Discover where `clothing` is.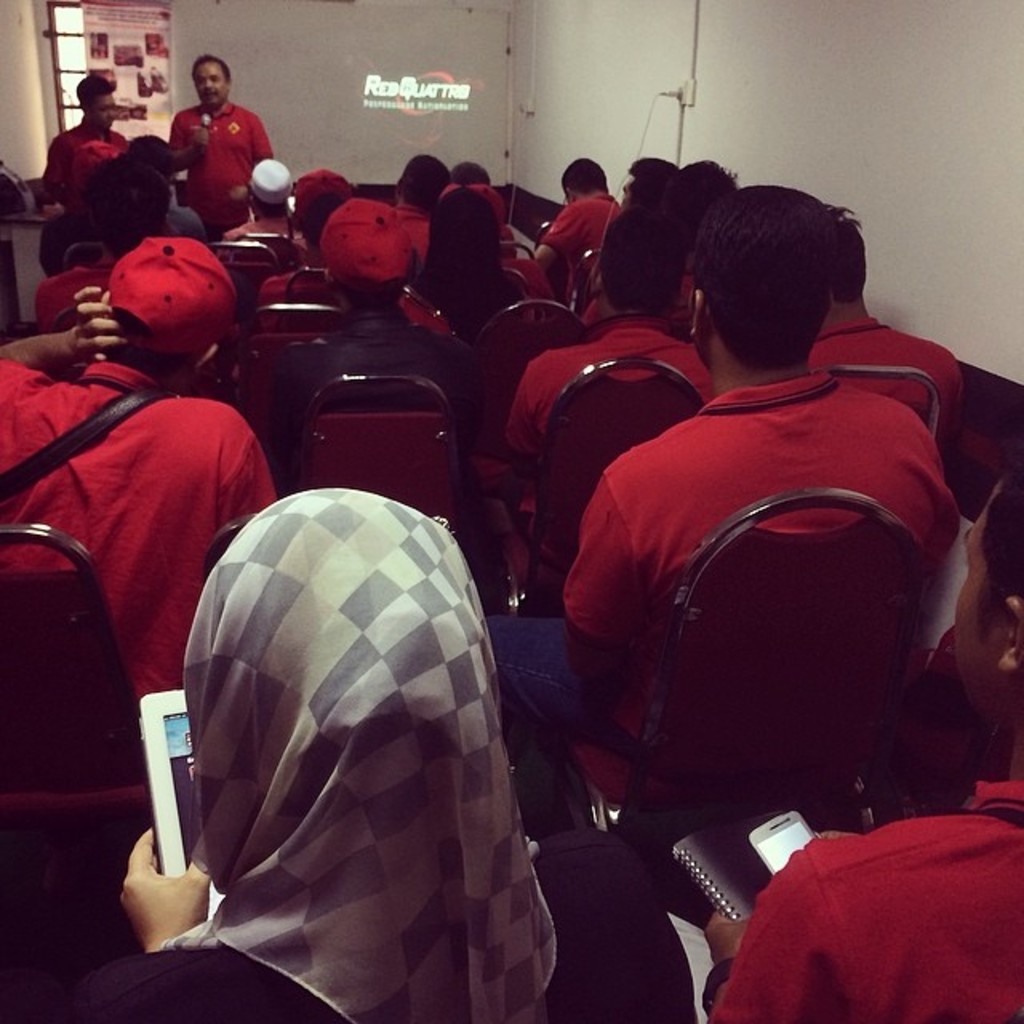
Discovered at 171:99:259:232.
